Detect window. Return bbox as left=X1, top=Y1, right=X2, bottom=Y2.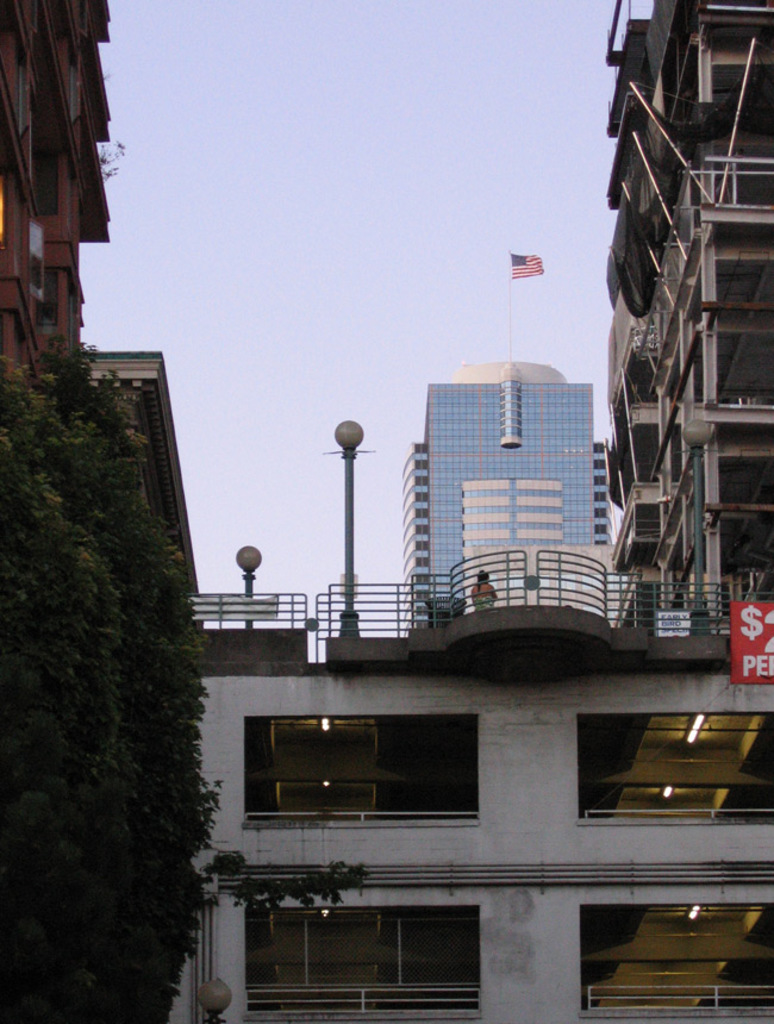
left=578, top=897, right=773, bottom=1018.
